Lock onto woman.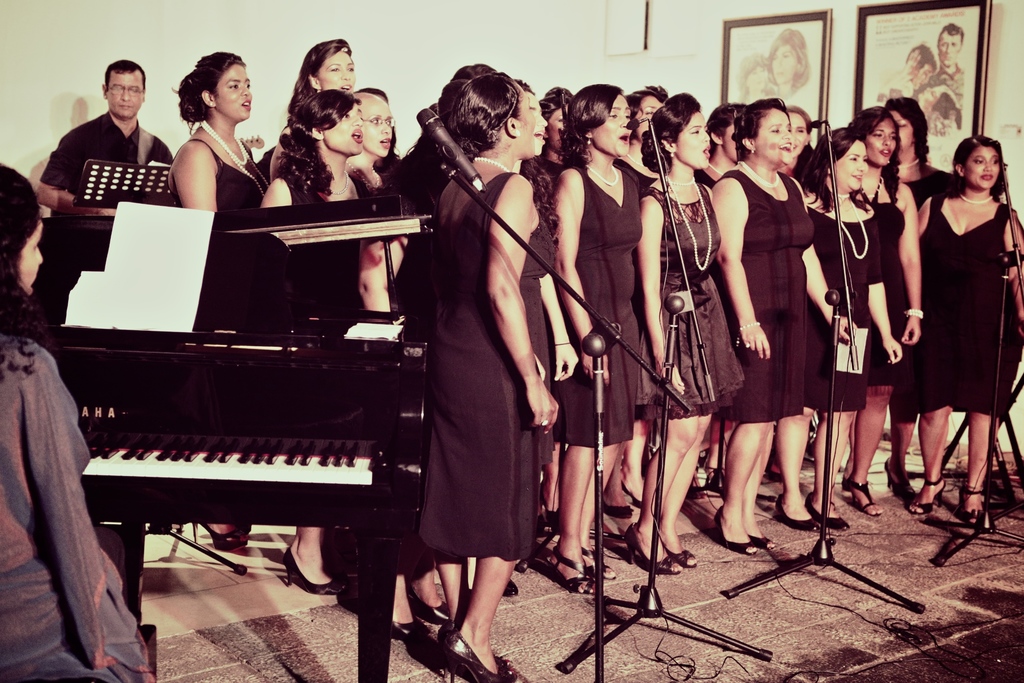
Locked: region(543, 83, 654, 586).
